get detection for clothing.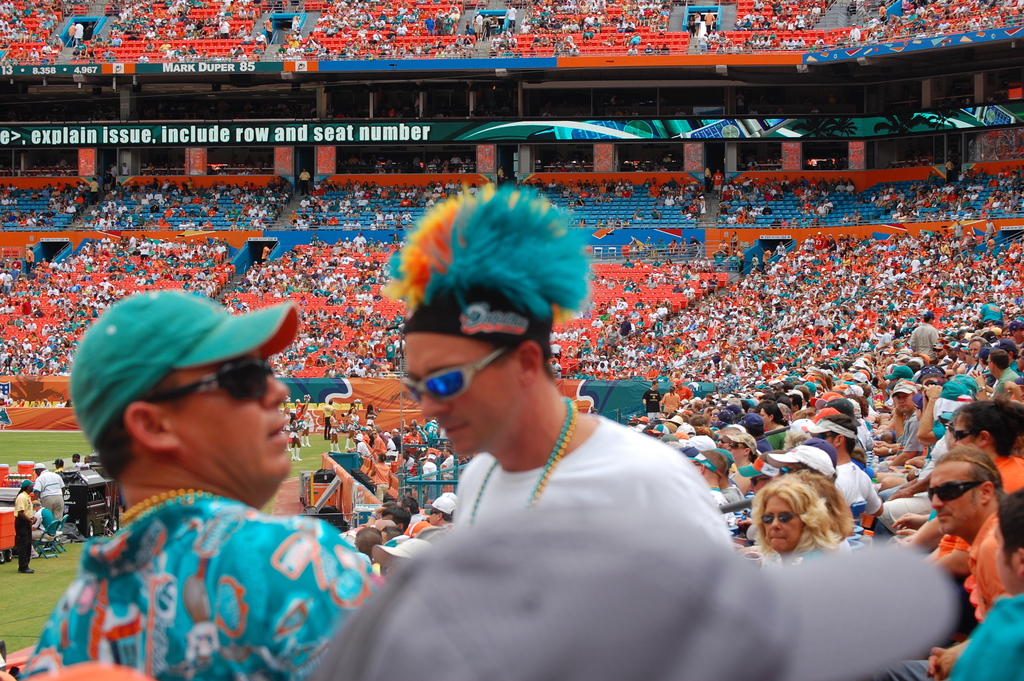
Detection: <bbox>249, 43, 268, 56</bbox>.
